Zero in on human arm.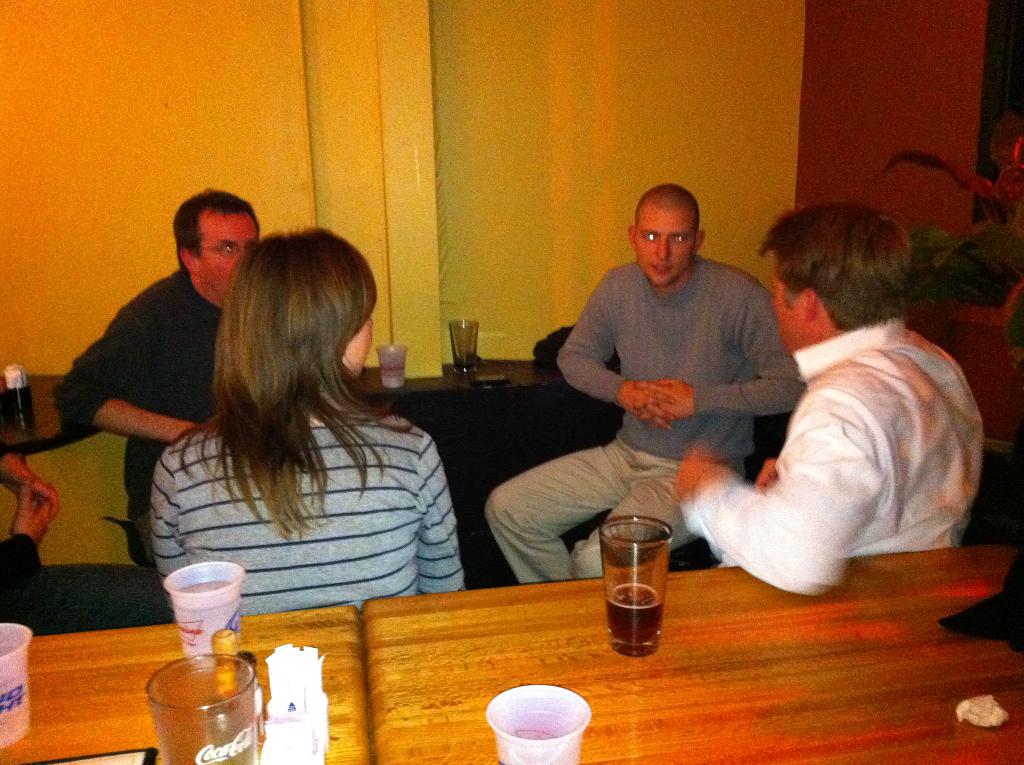
Zeroed in: [left=413, top=422, right=468, bottom=591].
